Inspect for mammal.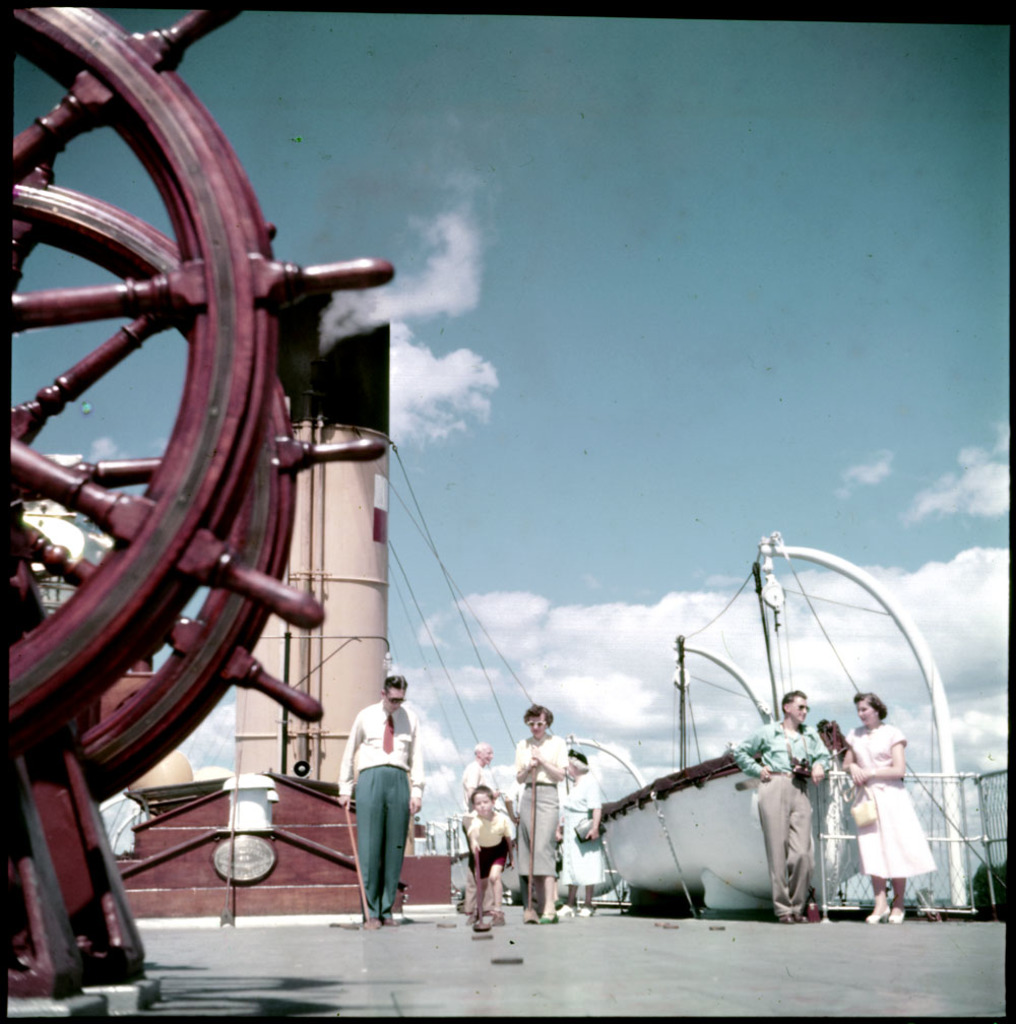
Inspection: [729, 690, 824, 923].
